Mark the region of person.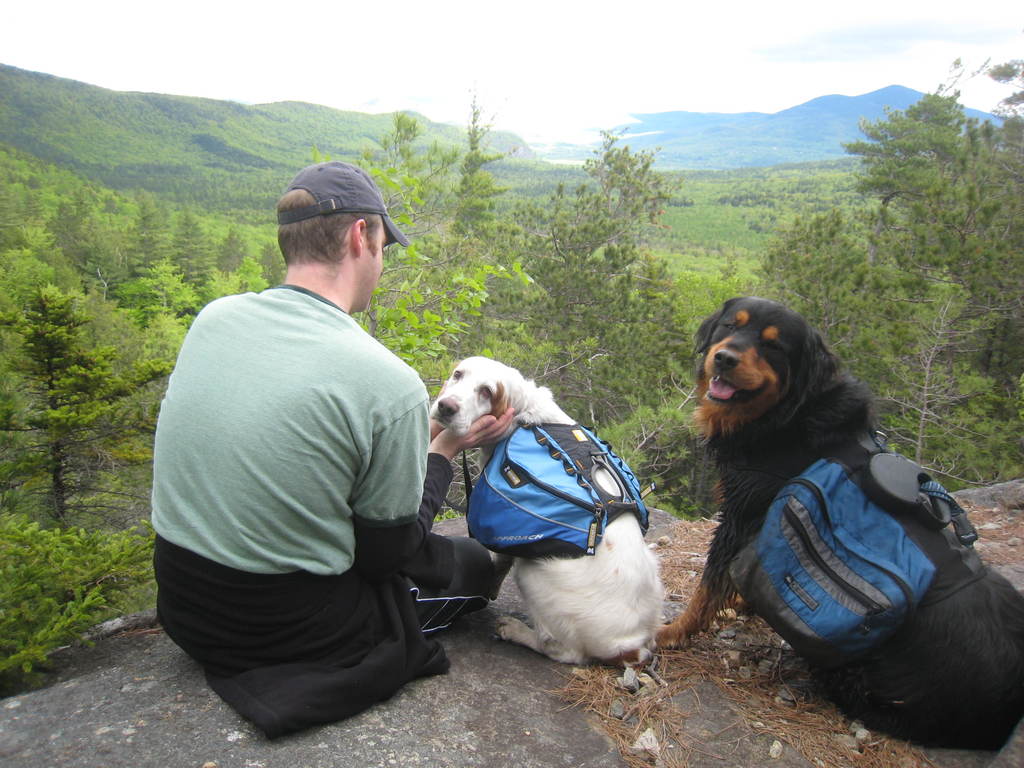
Region: x1=150 y1=159 x2=515 y2=668.
